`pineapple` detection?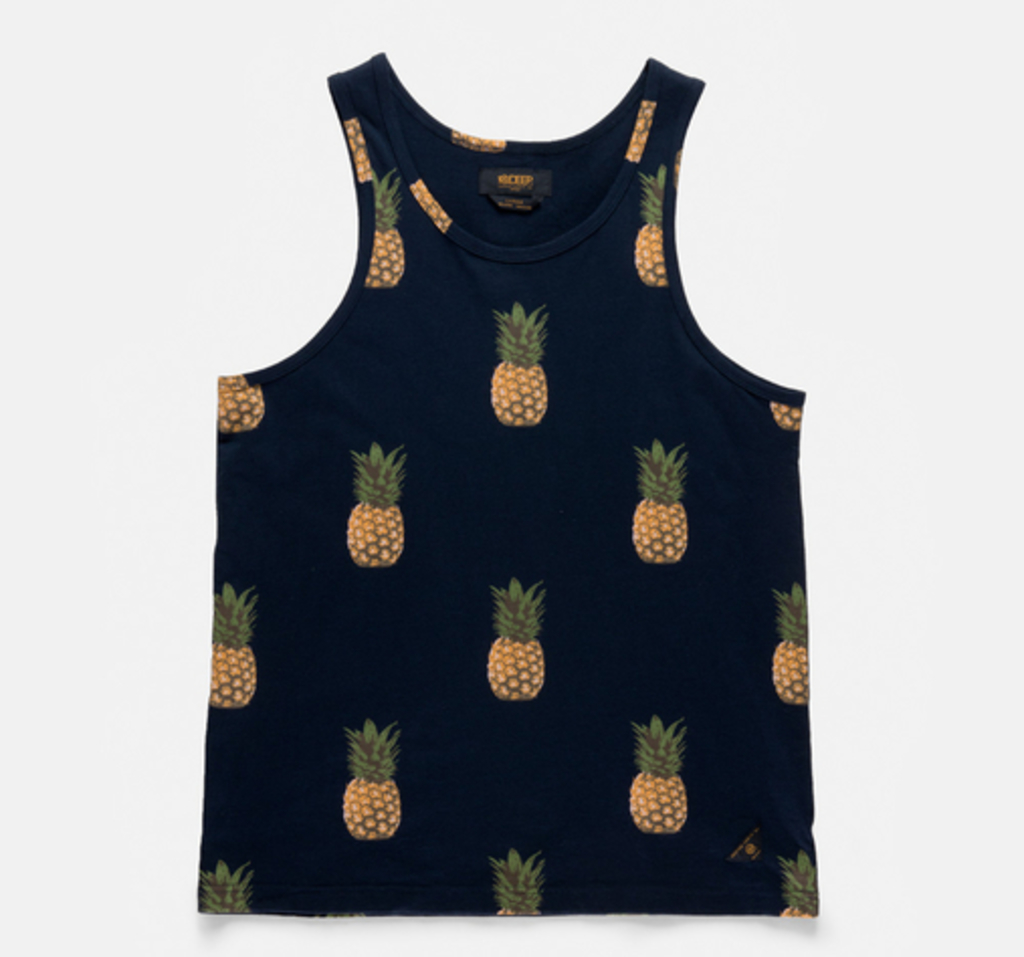
(x1=355, y1=166, x2=398, y2=289)
